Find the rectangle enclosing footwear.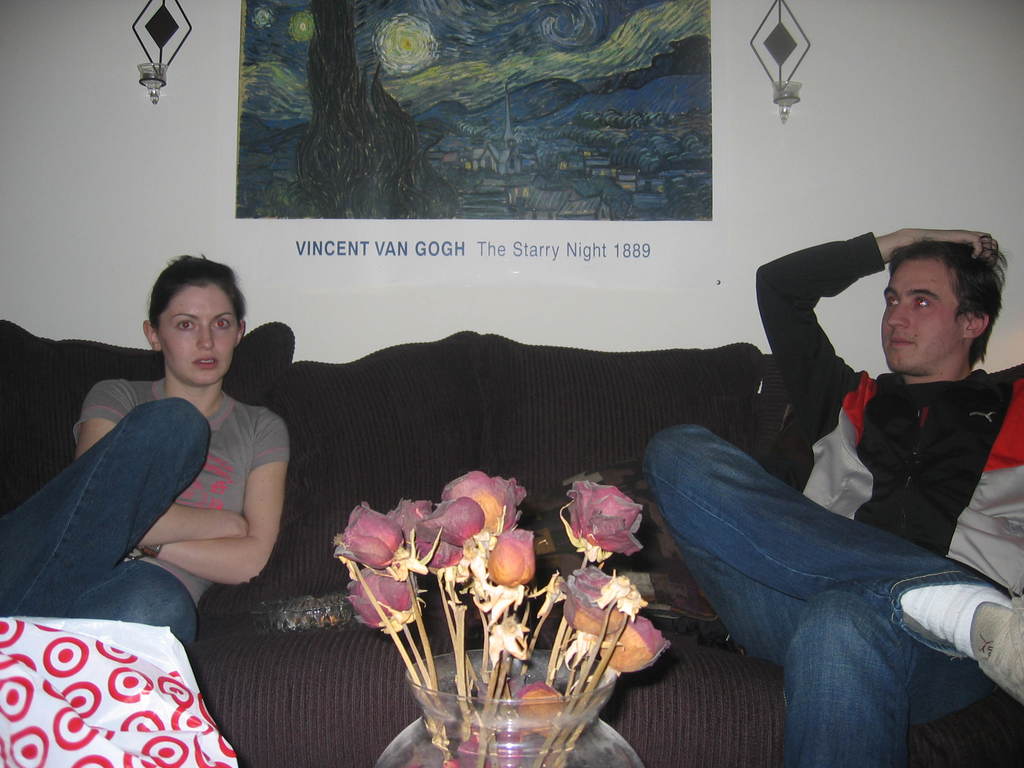
x1=973, y1=589, x2=1023, y2=708.
